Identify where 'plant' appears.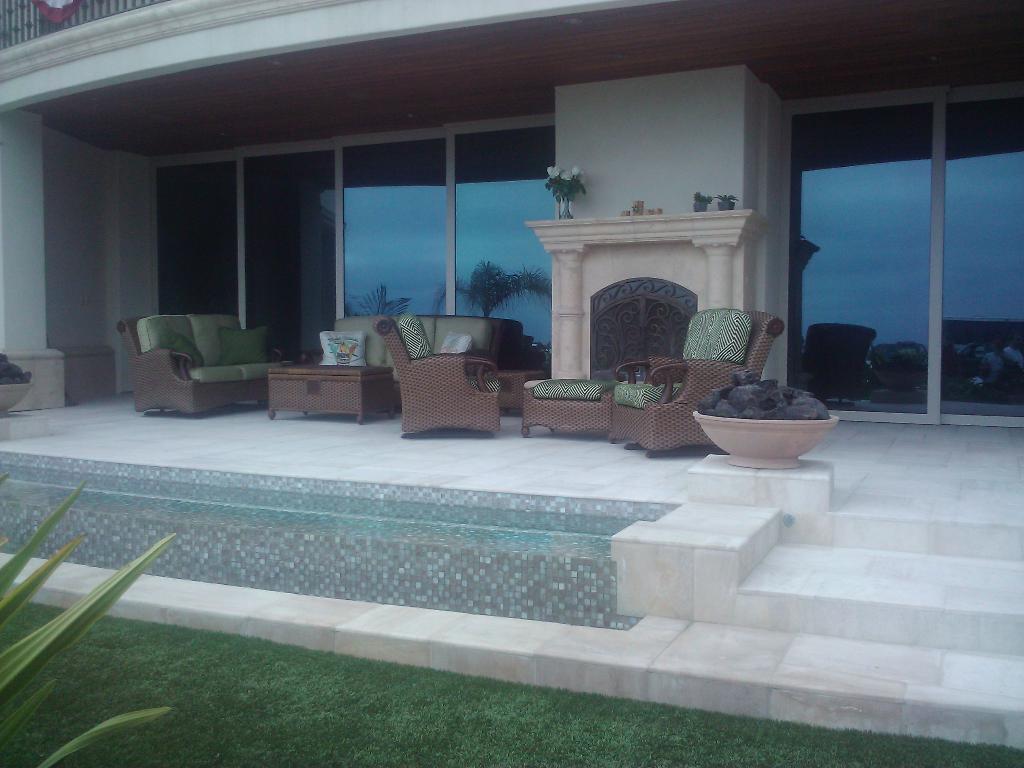
Appears at (0,475,185,767).
